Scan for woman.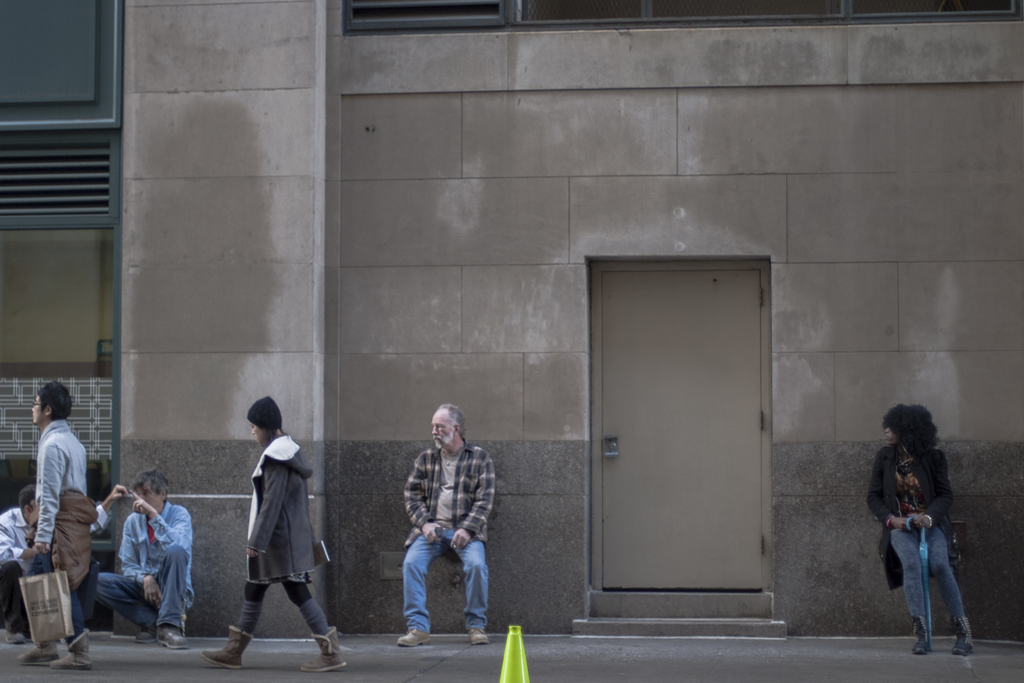
Scan result: 214:399:325:652.
